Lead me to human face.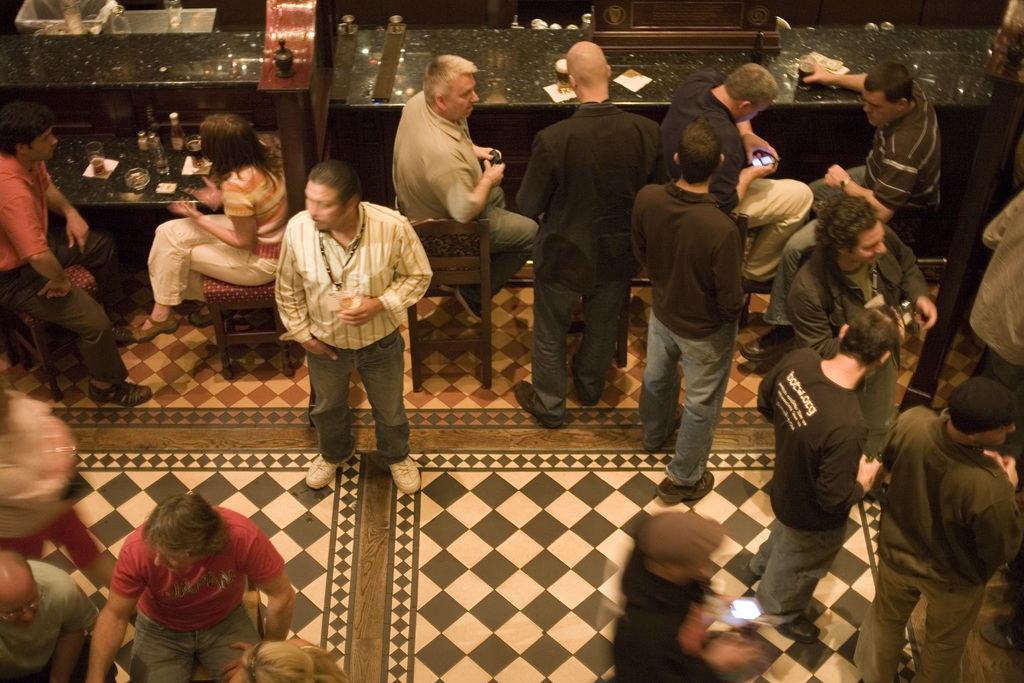
Lead to BBox(304, 183, 342, 233).
